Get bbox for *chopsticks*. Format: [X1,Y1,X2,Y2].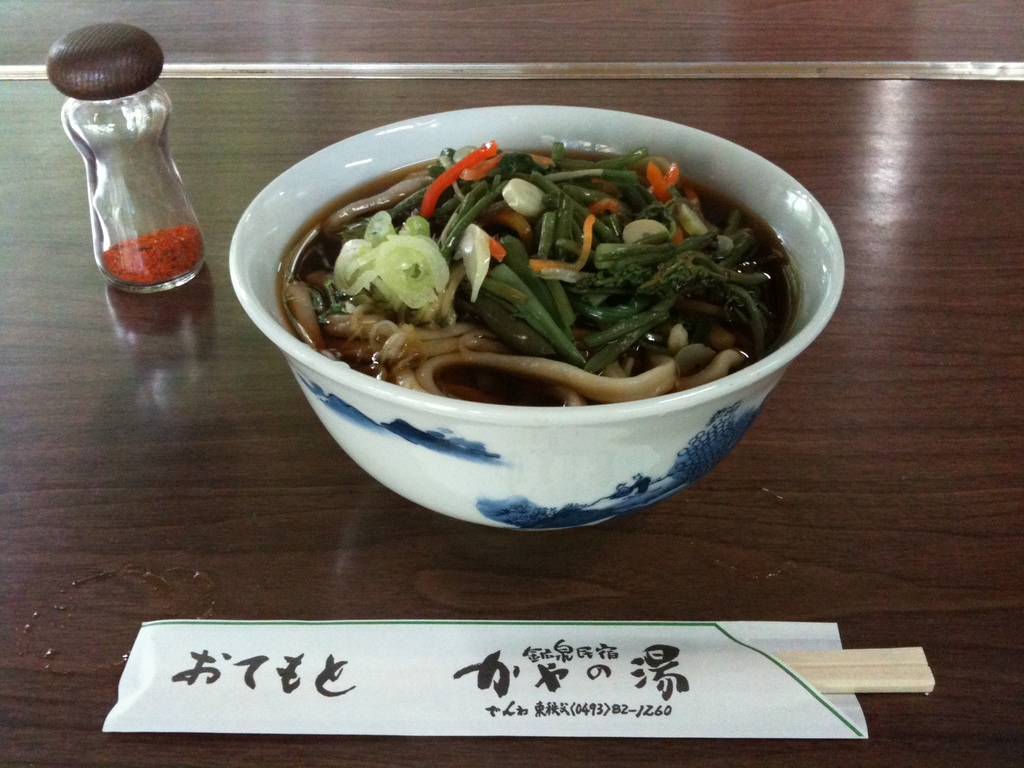
[771,648,932,695].
